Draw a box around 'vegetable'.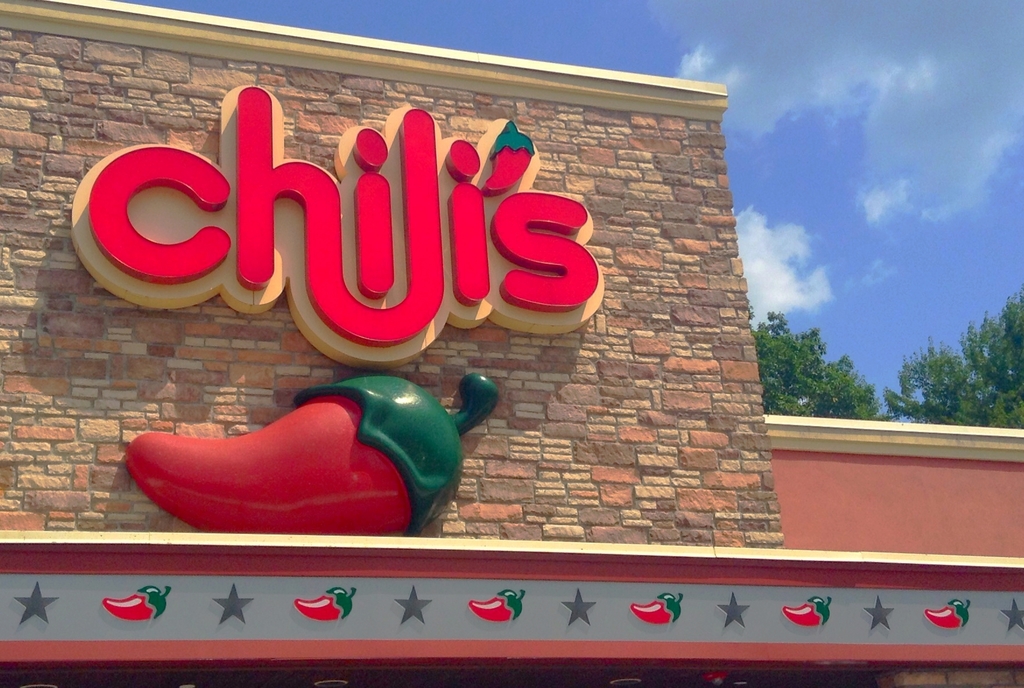
{"left": 125, "top": 369, "right": 503, "bottom": 538}.
